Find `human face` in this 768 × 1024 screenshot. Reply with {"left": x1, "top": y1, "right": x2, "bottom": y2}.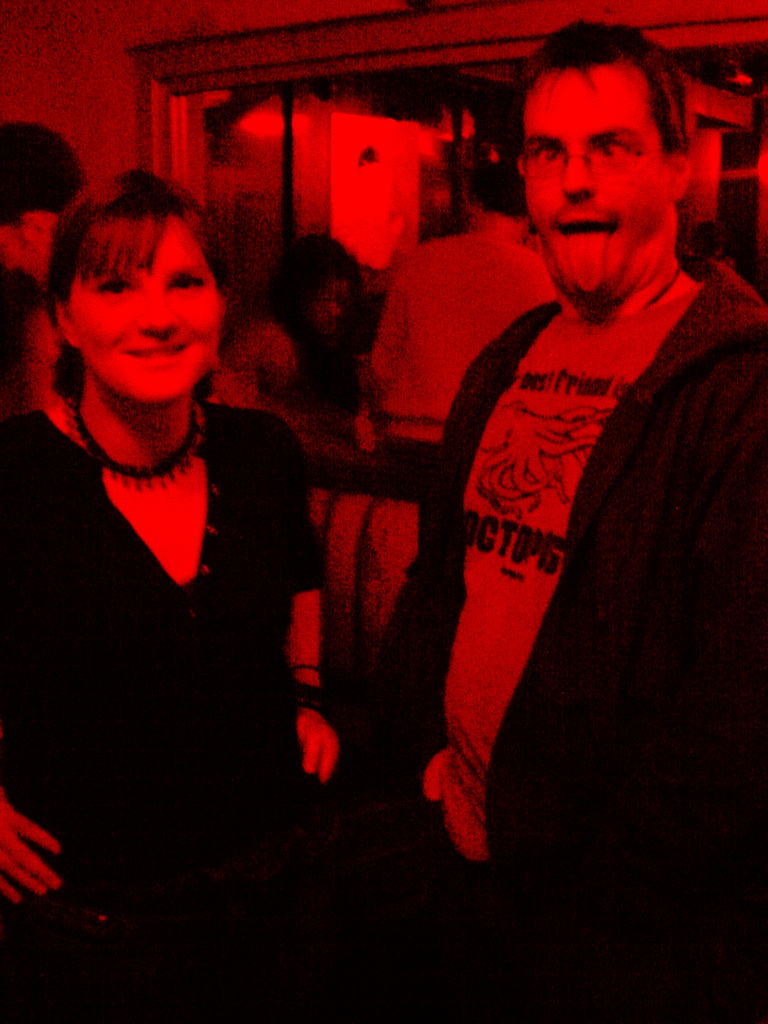
{"left": 522, "top": 68, "right": 675, "bottom": 297}.
